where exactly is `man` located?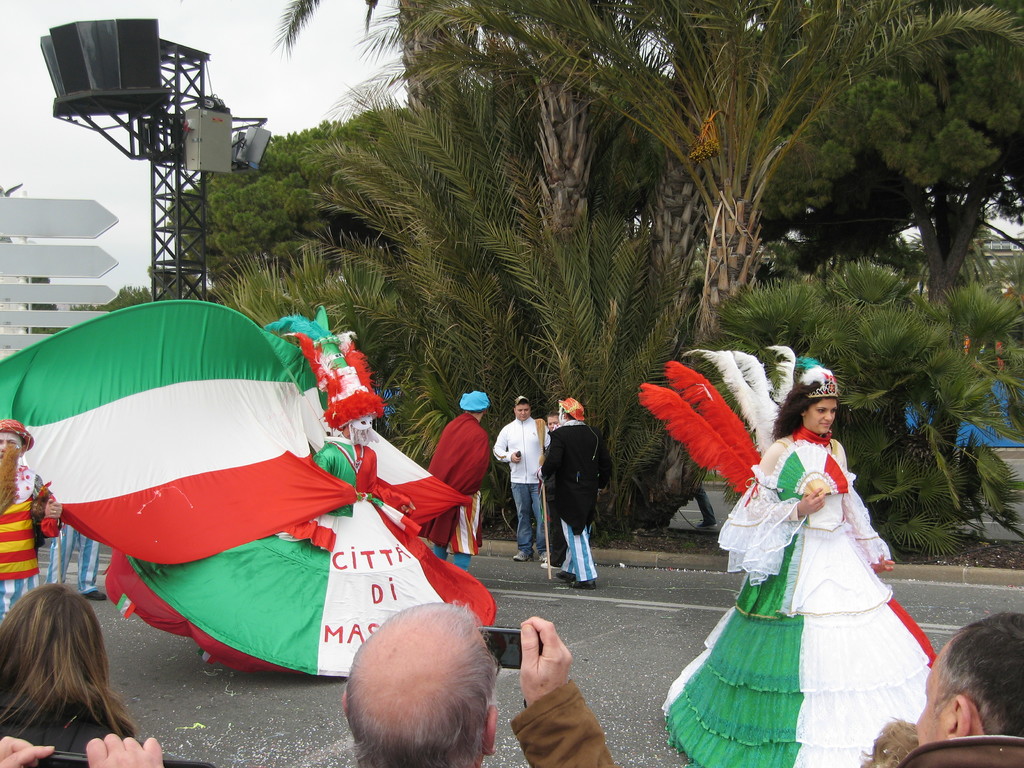
Its bounding box is bbox=(898, 622, 1023, 767).
